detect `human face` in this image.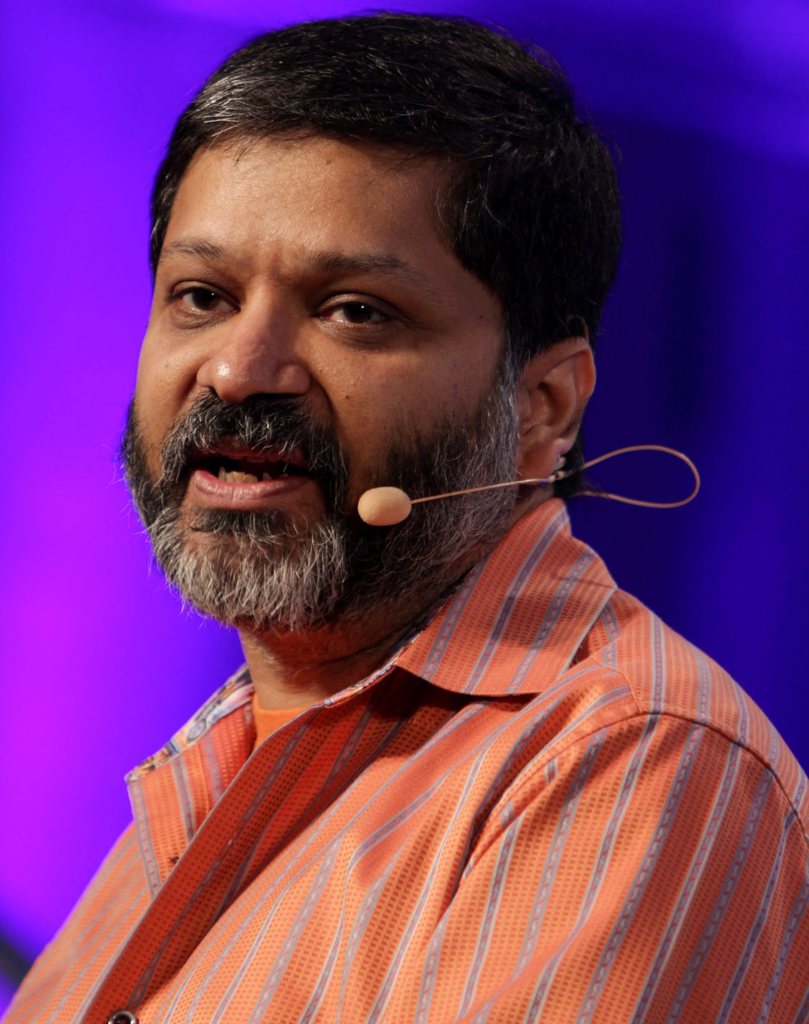
Detection: <bbox>132, 129, 510, 572</bbox>.
